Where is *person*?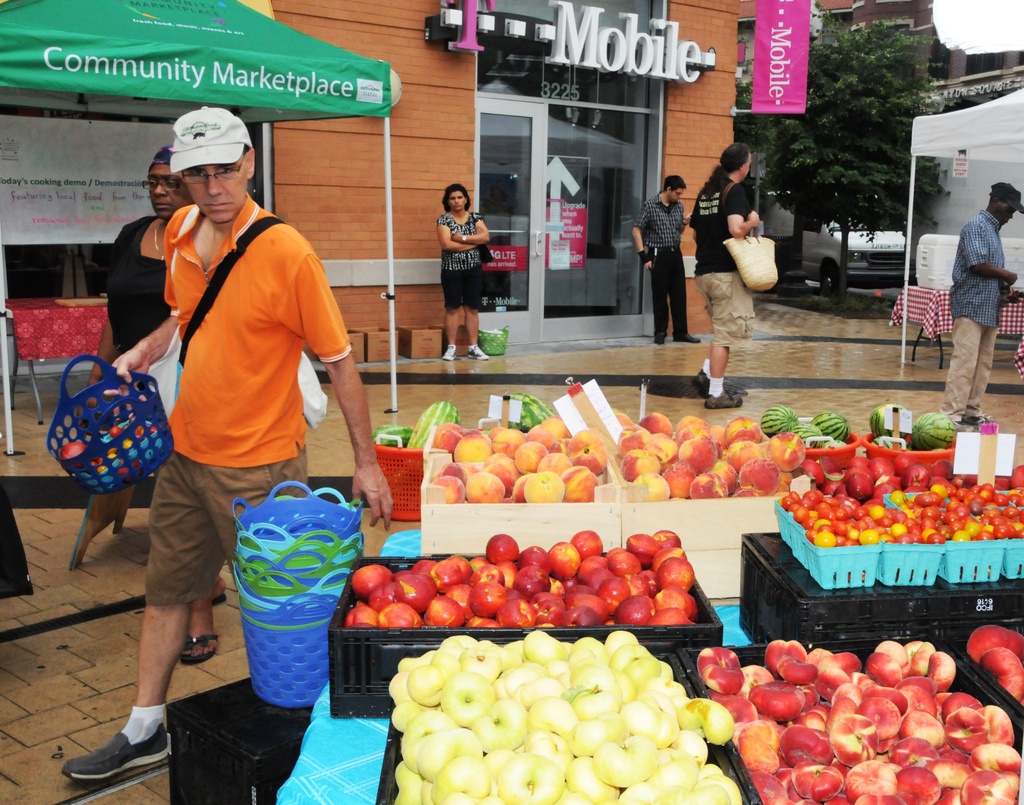
pyautogui.locateOnScreen(58, 111, 396, 781).
